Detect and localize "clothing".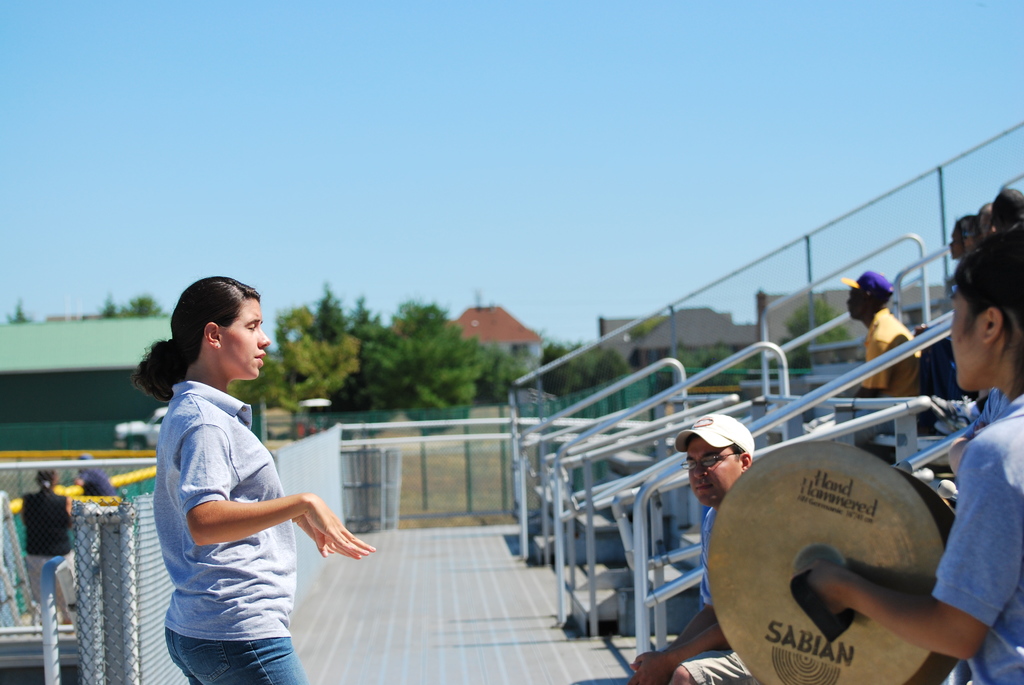
Localized at BBox(16, 489, 74, 635).
